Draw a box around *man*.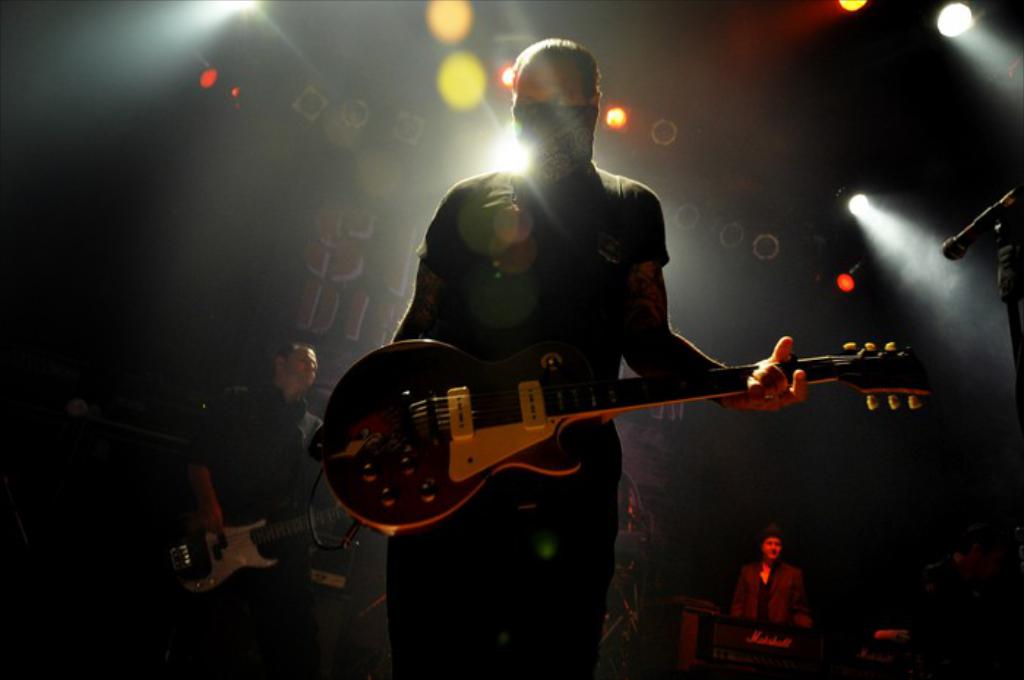
727:522:812:629.
